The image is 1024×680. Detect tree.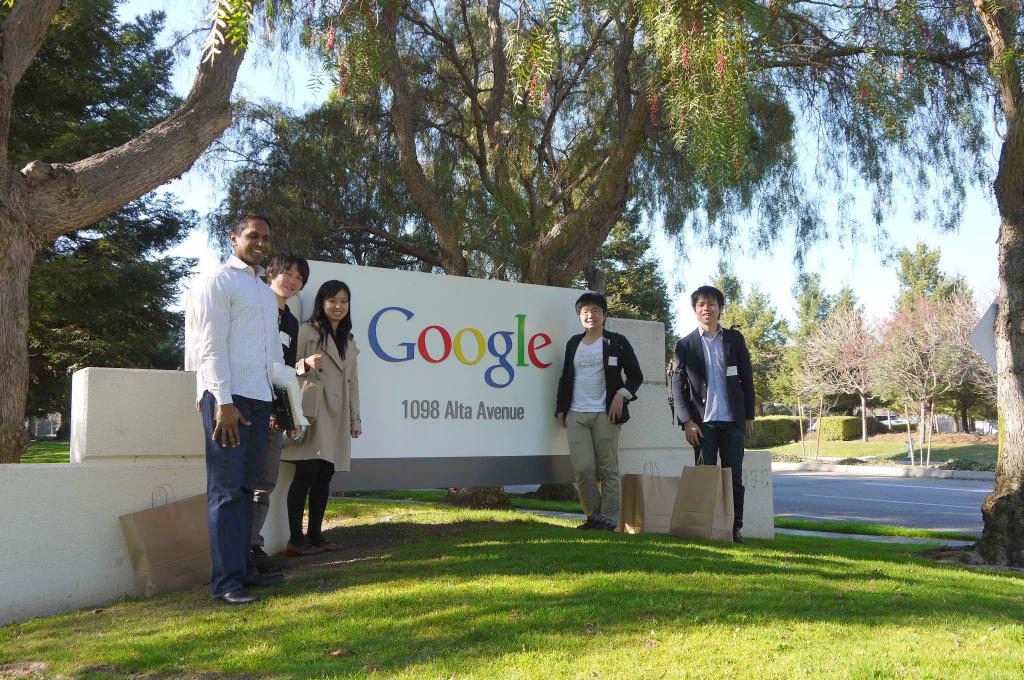
Detection: bbox(224, 0, 876, 296).
